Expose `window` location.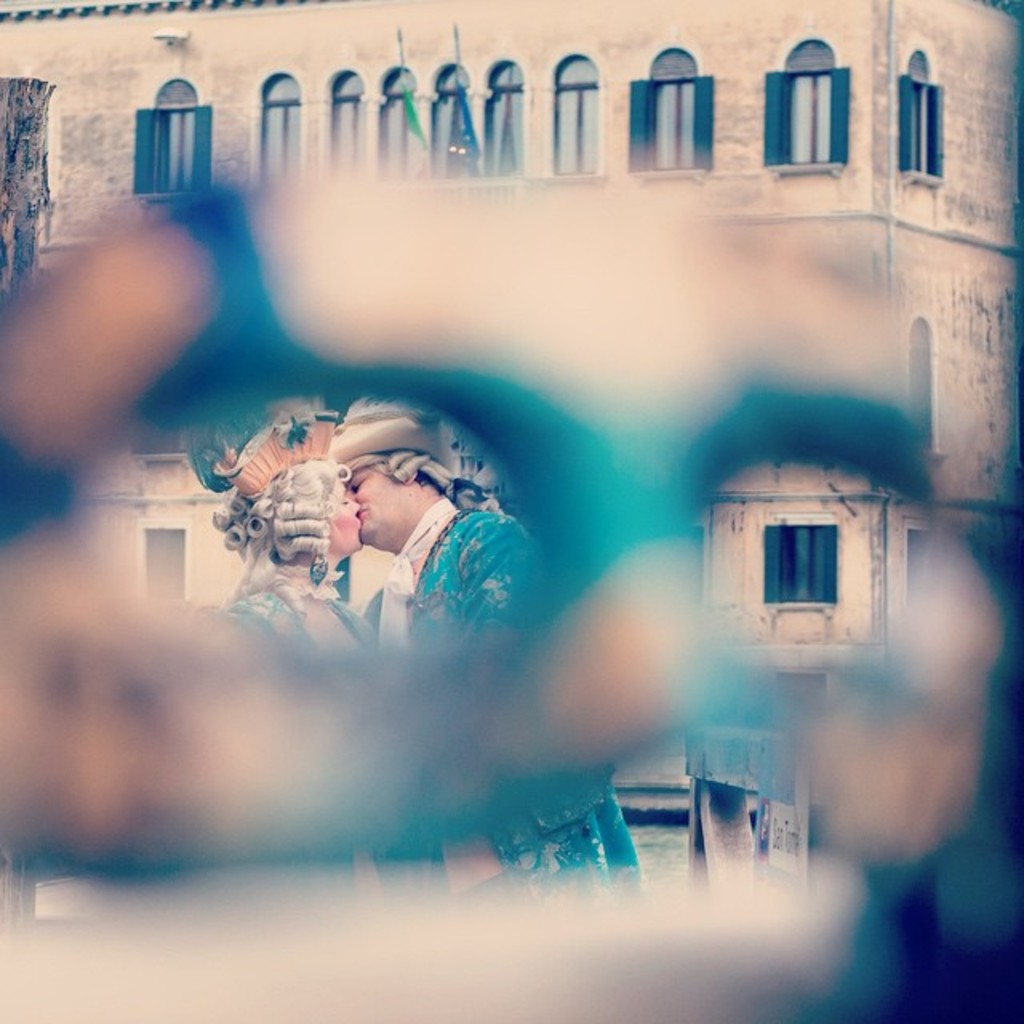
Exposed at 139/528/187/602.
